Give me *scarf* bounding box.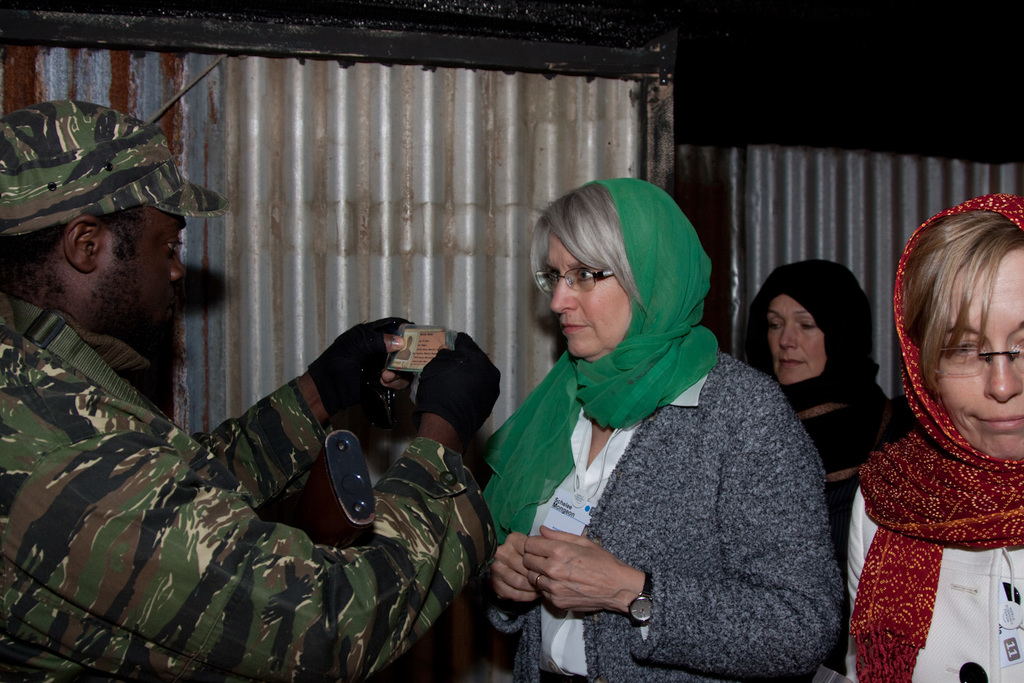
{"left": 743, "top": 256, "right": 900, "bottom": 464}.
